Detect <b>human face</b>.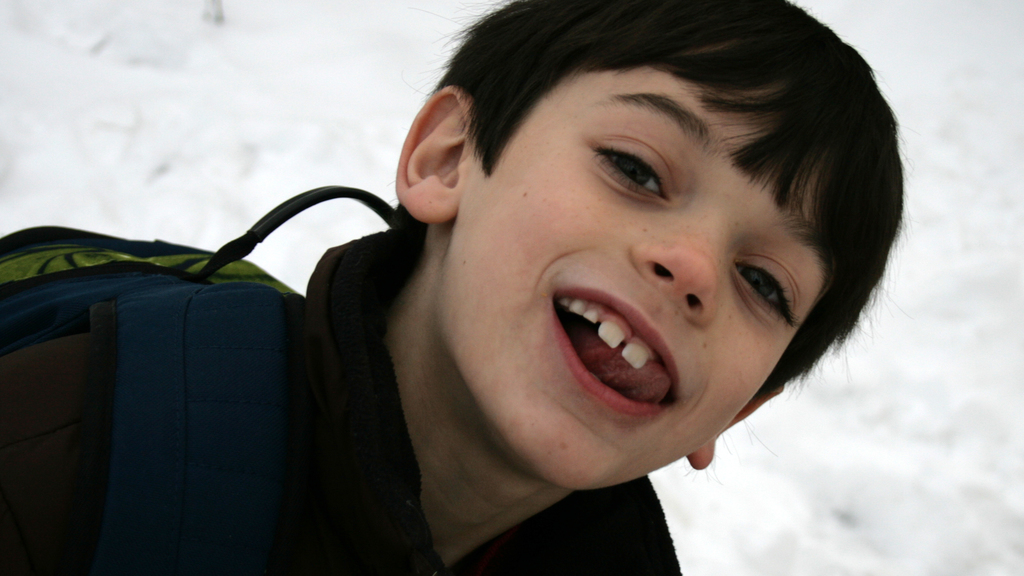
Detected at BBox(451, 79, 830, 481).
